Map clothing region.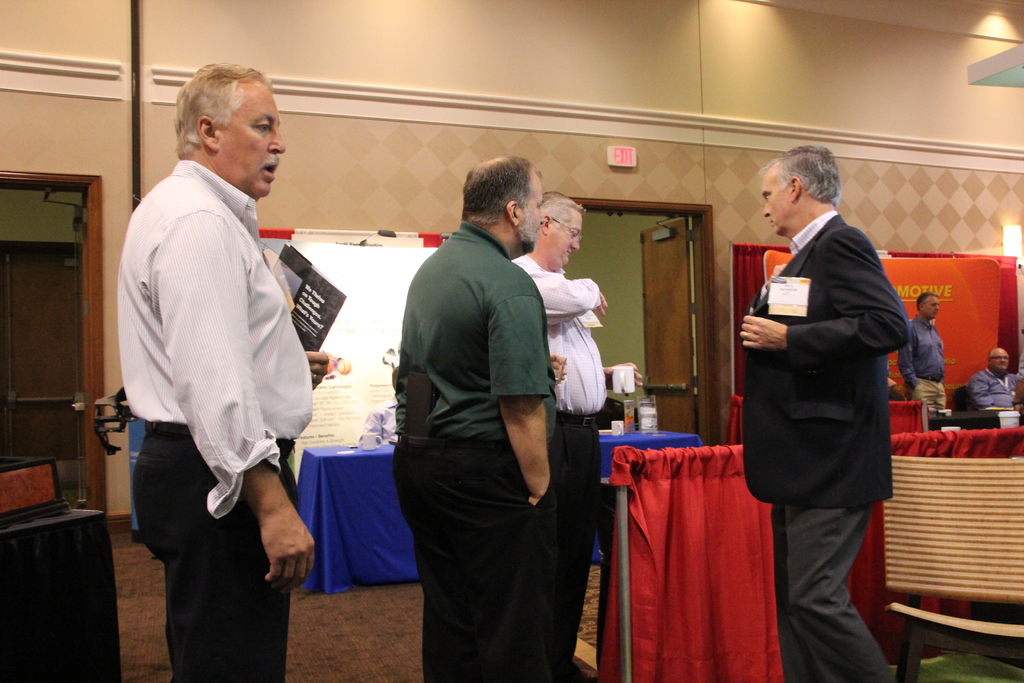
Mapped to crop(513, 251, 614, 657).
